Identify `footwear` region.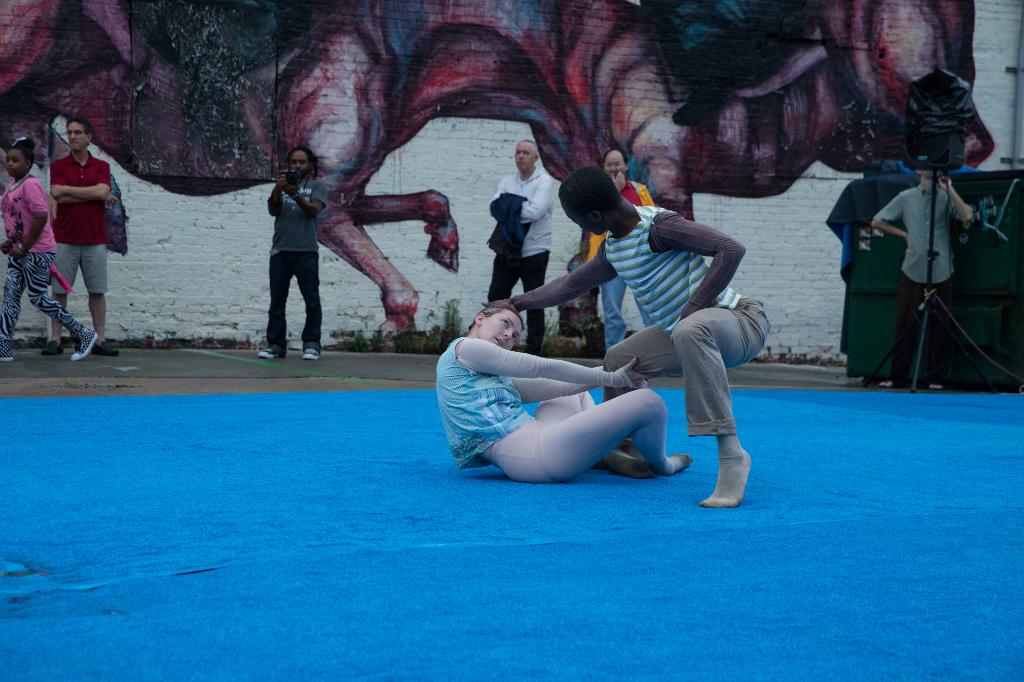
Region: region(302, 340, 326, 360).
